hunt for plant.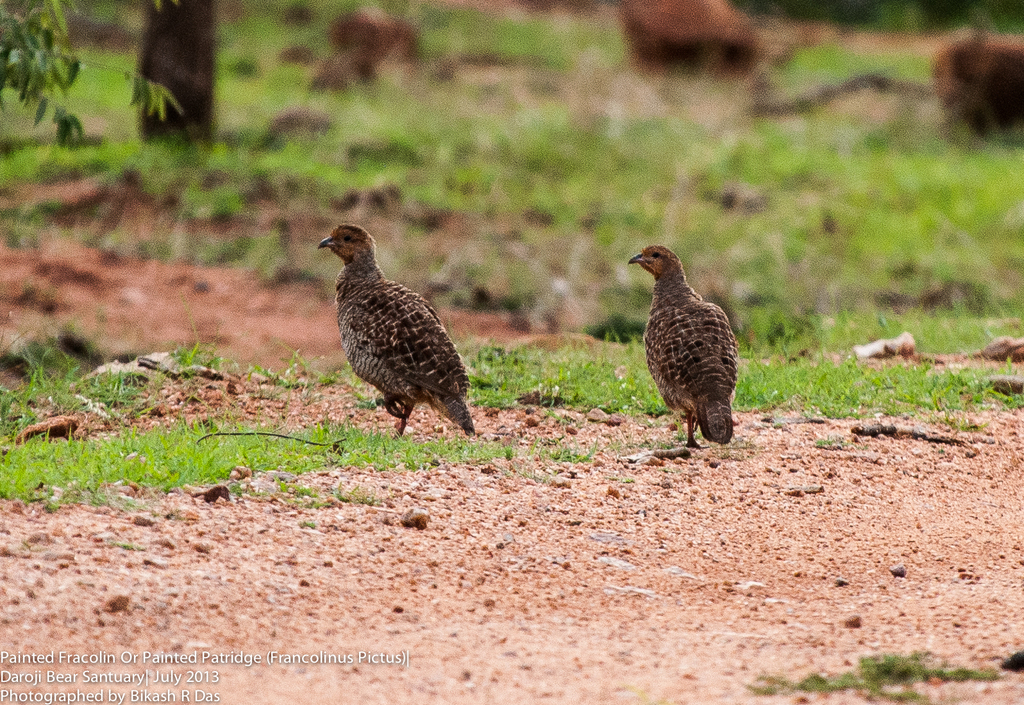
Hunted down at [174,335,230,374].
